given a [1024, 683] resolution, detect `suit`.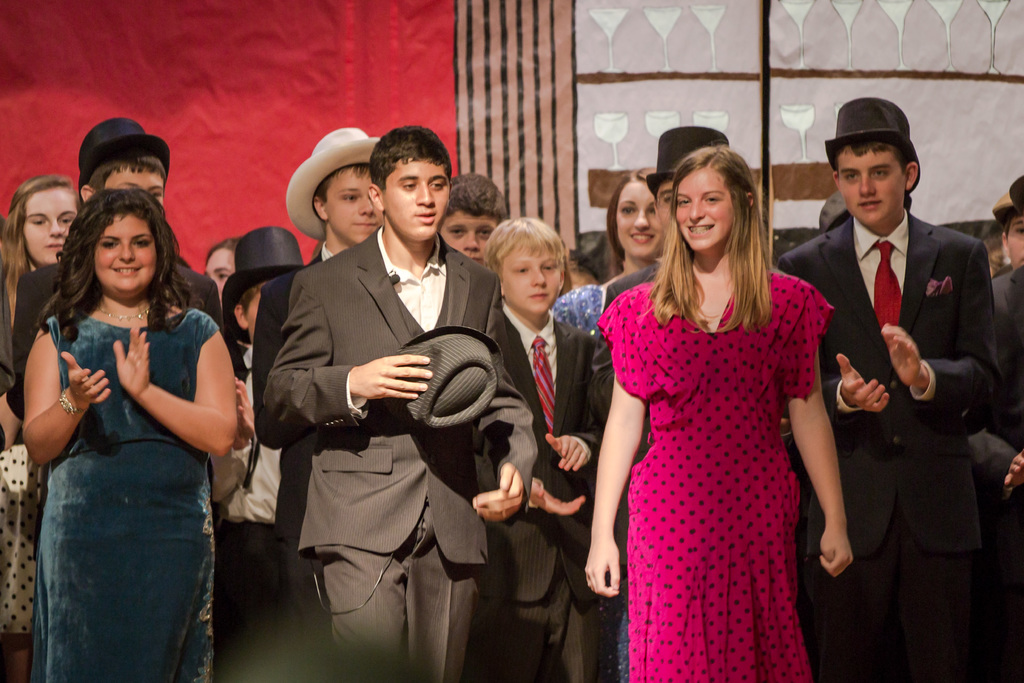
crop(250, 238, 335, 682).
